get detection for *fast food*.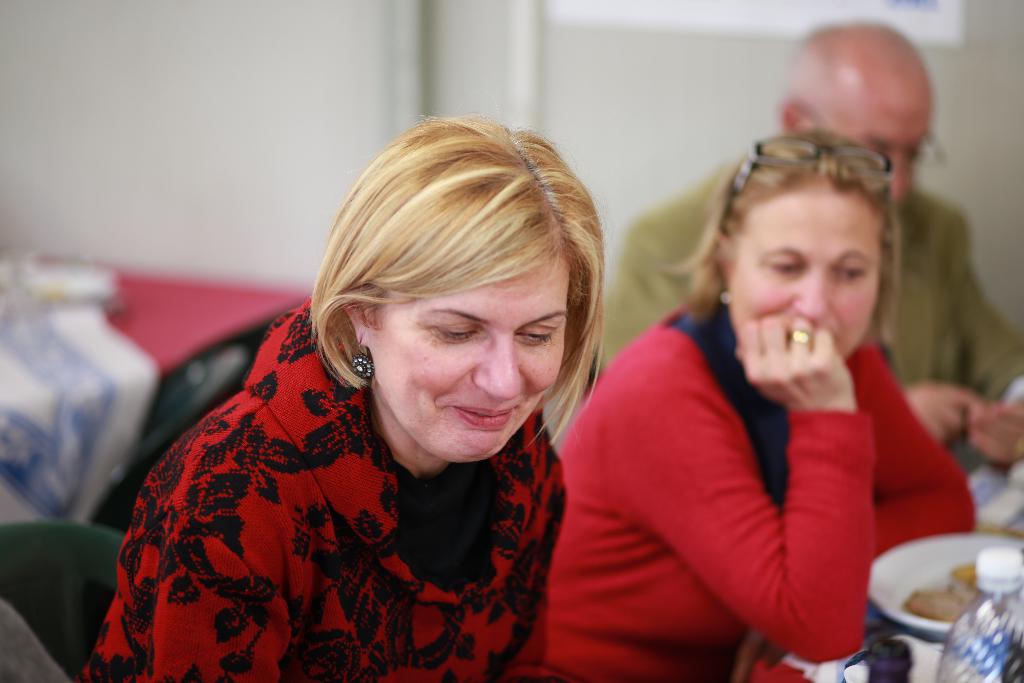
Detection: (902,591,969,620).
